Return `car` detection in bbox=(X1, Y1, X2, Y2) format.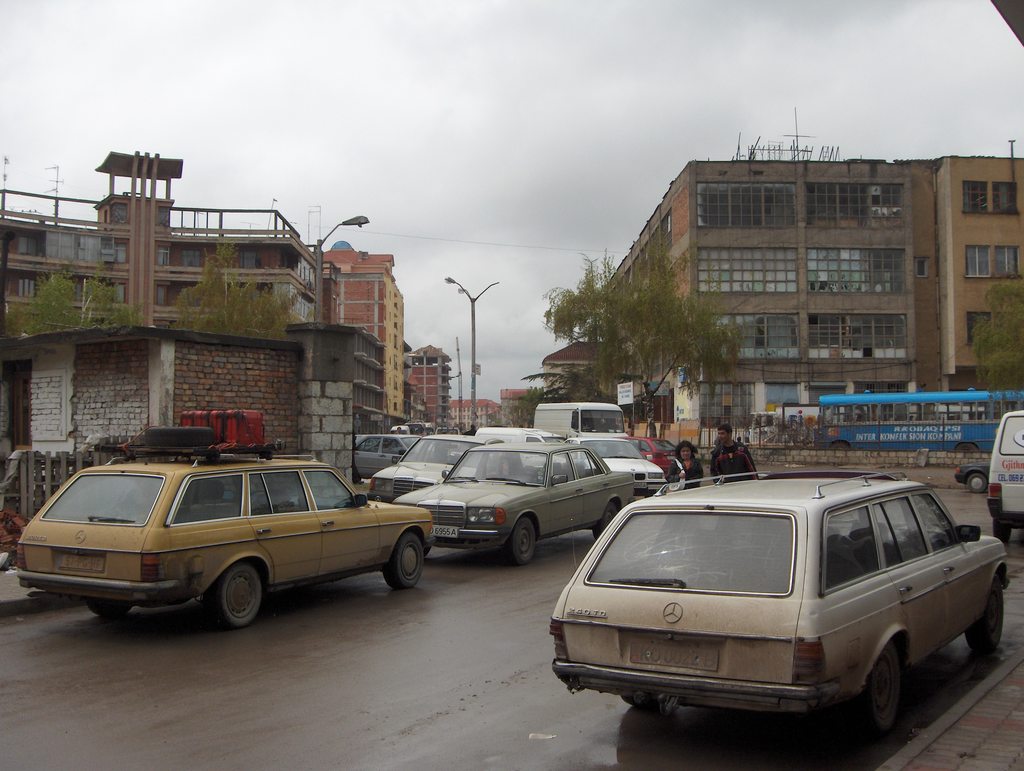
bbox=(636, 433, 689, 470).
